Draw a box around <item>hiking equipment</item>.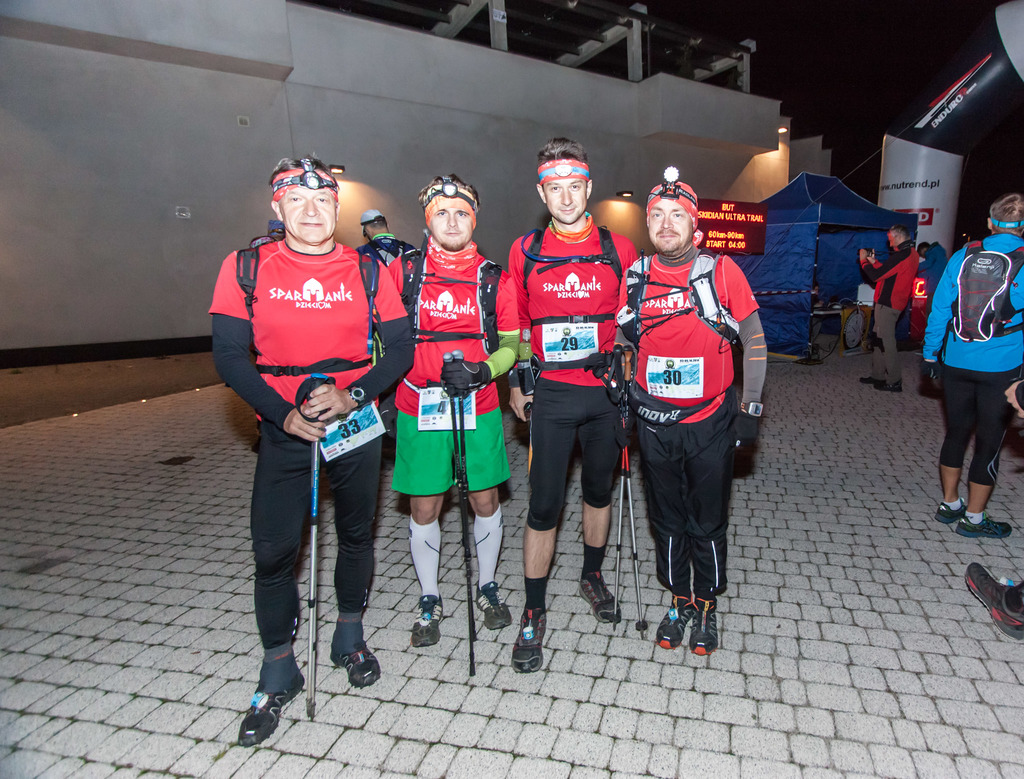
(456, 349, 474, 673).
